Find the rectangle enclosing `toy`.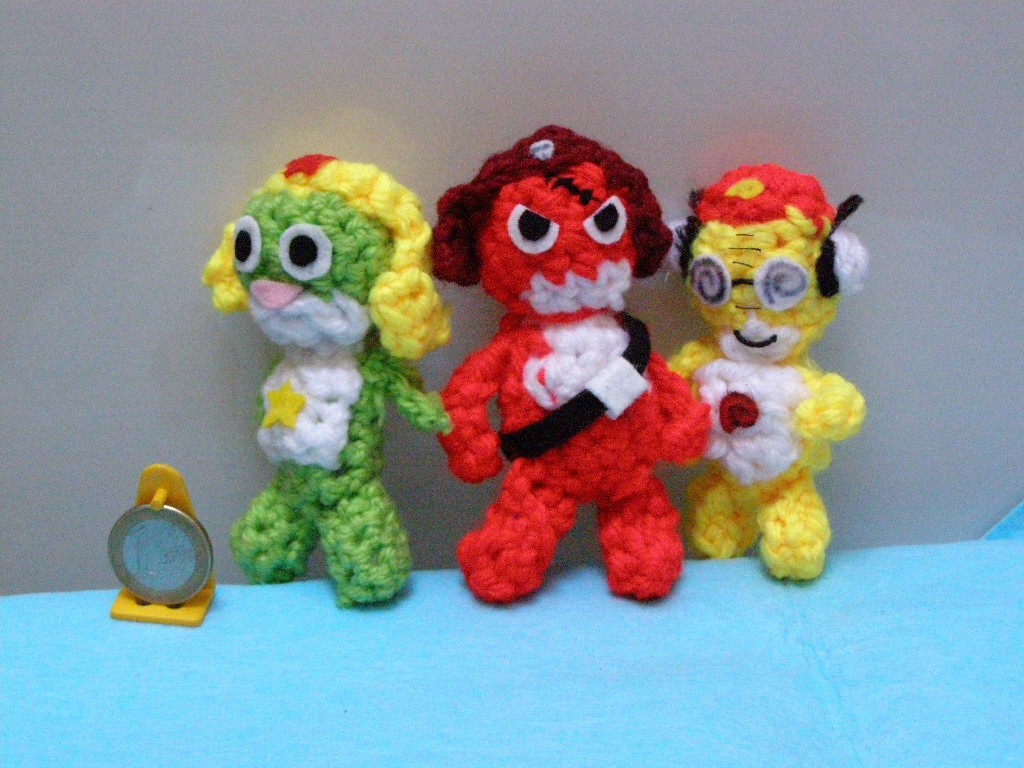
663,159,872,586.
